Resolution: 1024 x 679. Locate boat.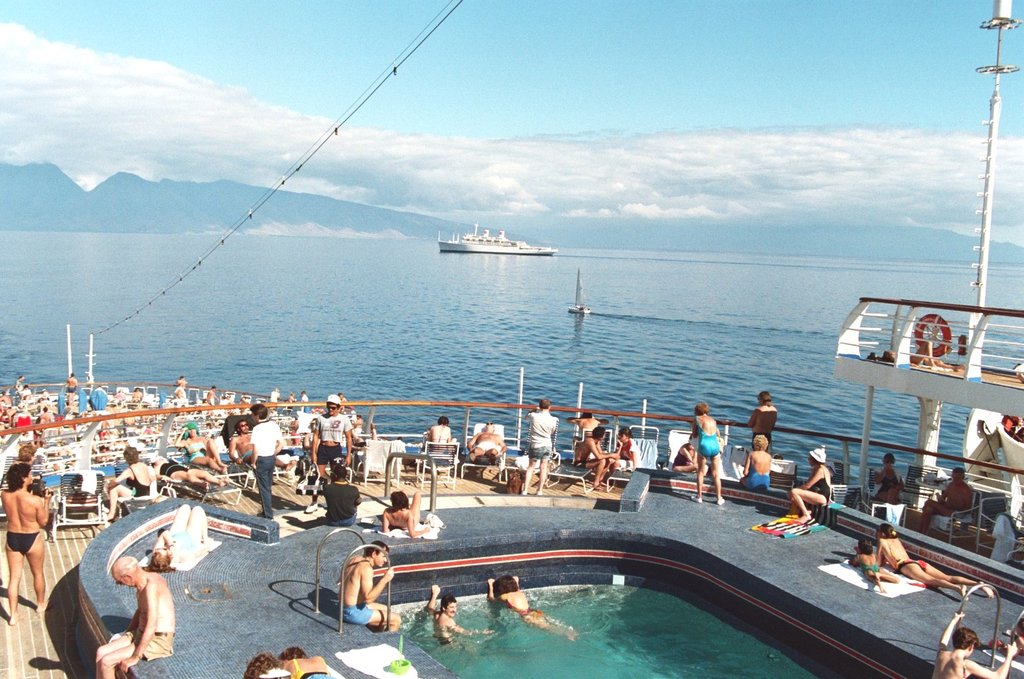
Rect(563, 272, 590, 318).
